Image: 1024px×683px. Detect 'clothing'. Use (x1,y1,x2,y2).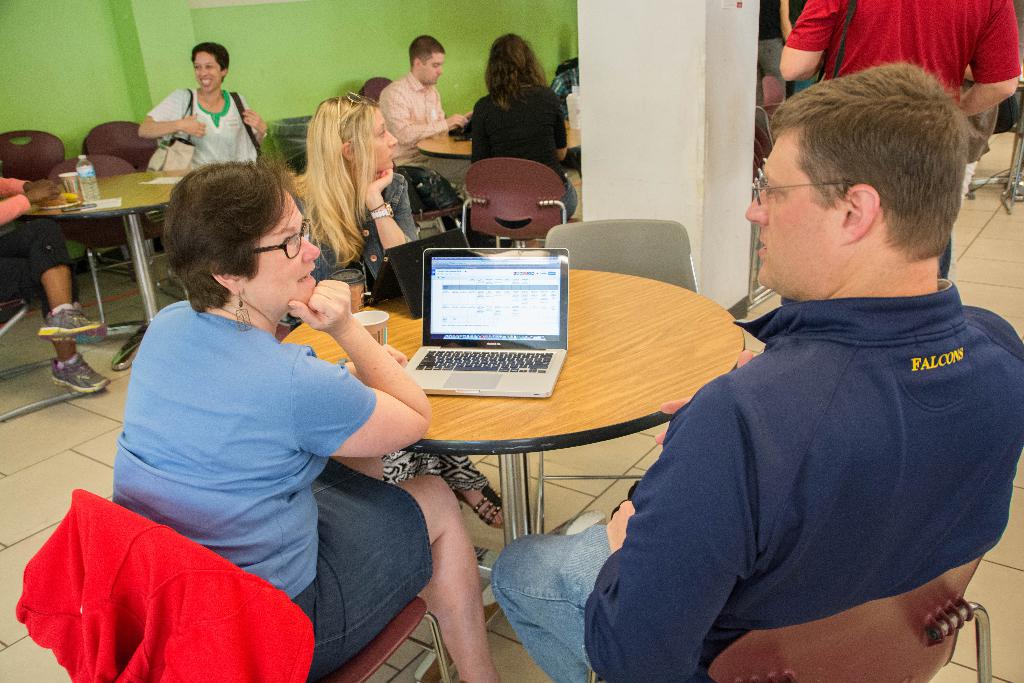
(783,0,1022,279).
